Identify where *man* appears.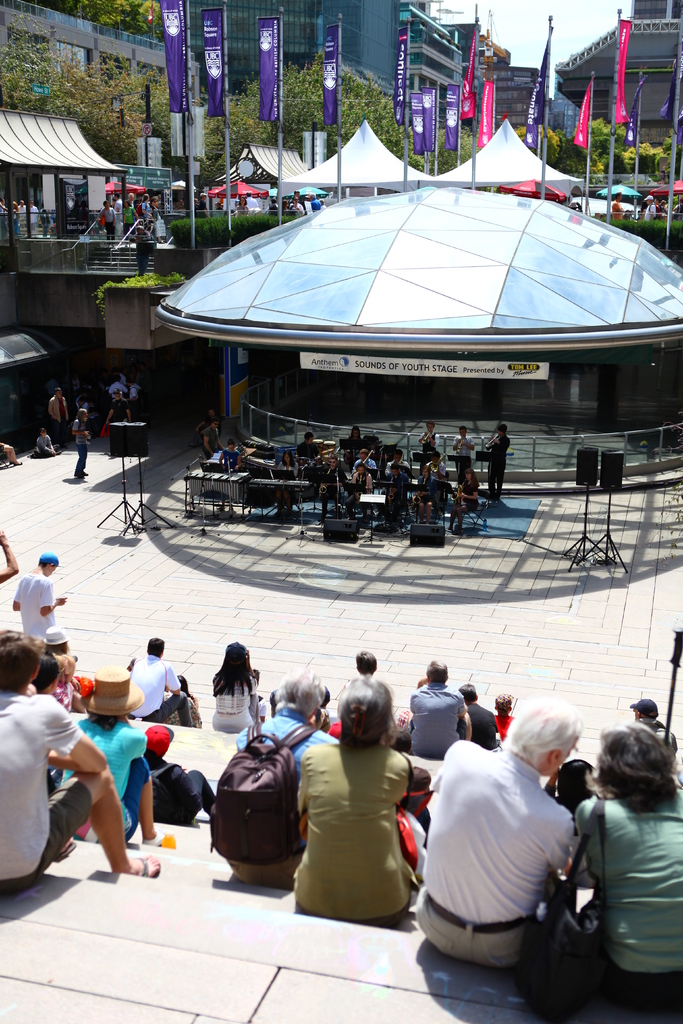
Appears at [486,423,511,502].
